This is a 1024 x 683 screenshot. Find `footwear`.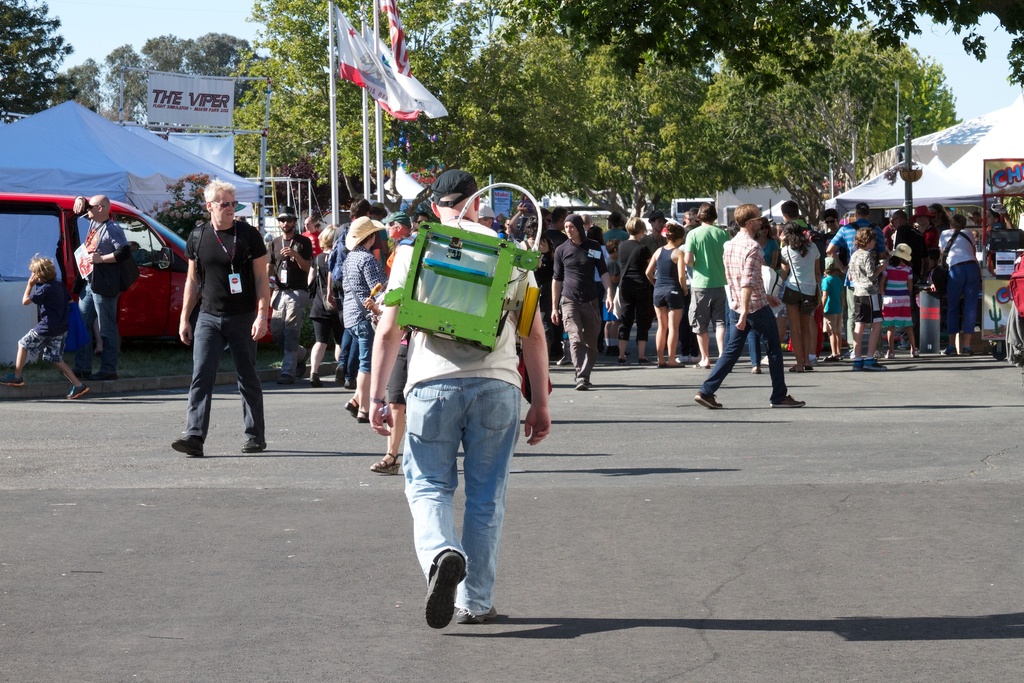
Bounding box: <region>868, 356, 881, 372</region>.
